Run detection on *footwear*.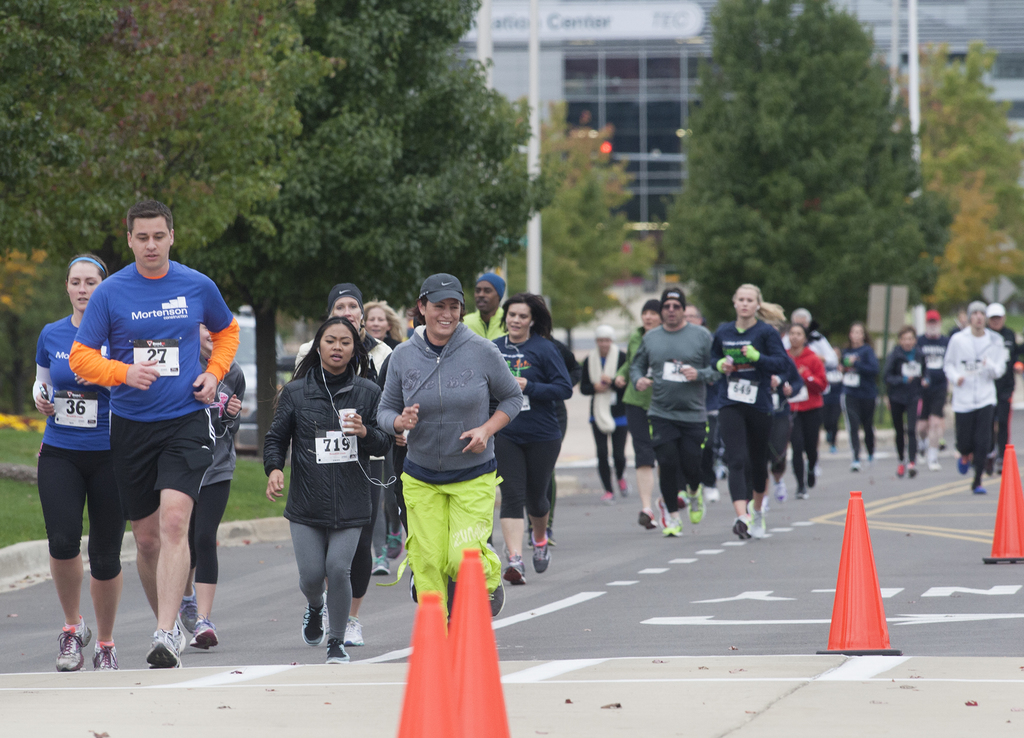
Result: bbox(492, 577, 505, 616).
